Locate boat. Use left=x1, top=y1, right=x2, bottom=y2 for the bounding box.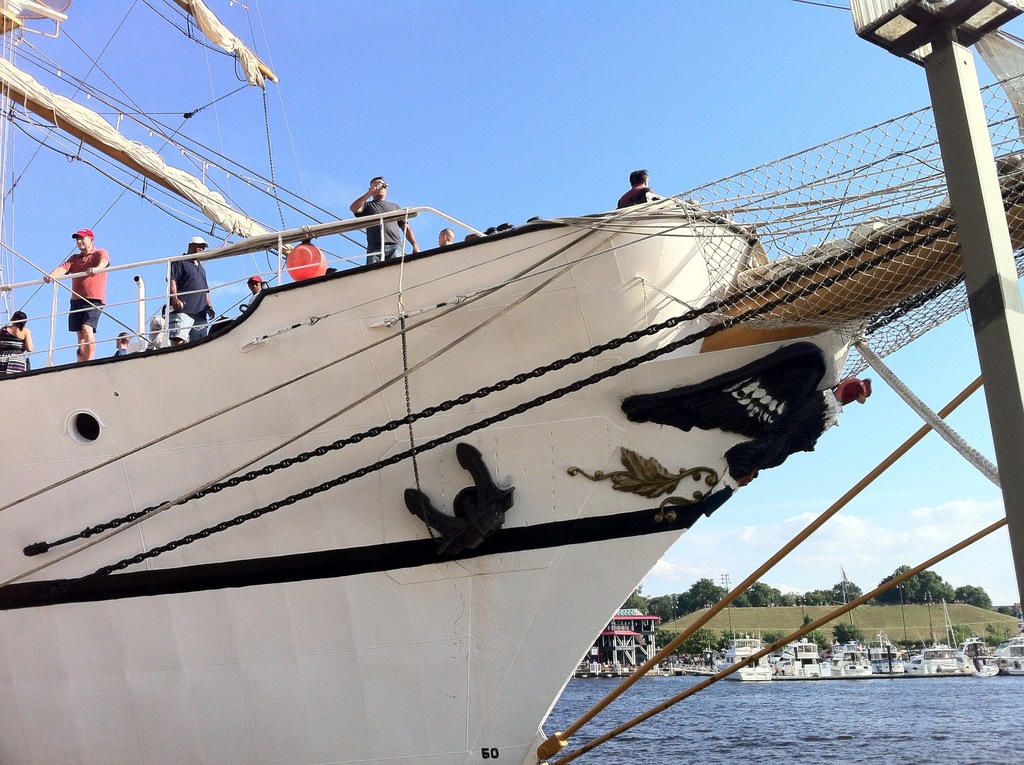
left=1003, top=619, right=1023, bottom=679.
